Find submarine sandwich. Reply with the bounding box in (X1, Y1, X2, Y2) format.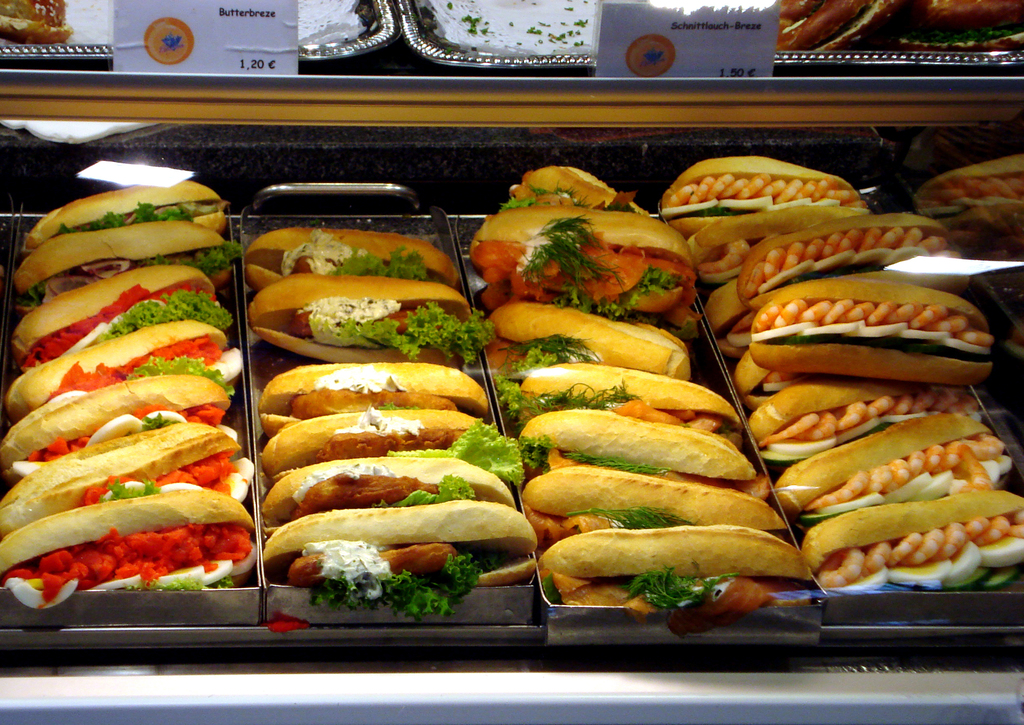
(240, 428, 547, 597).
